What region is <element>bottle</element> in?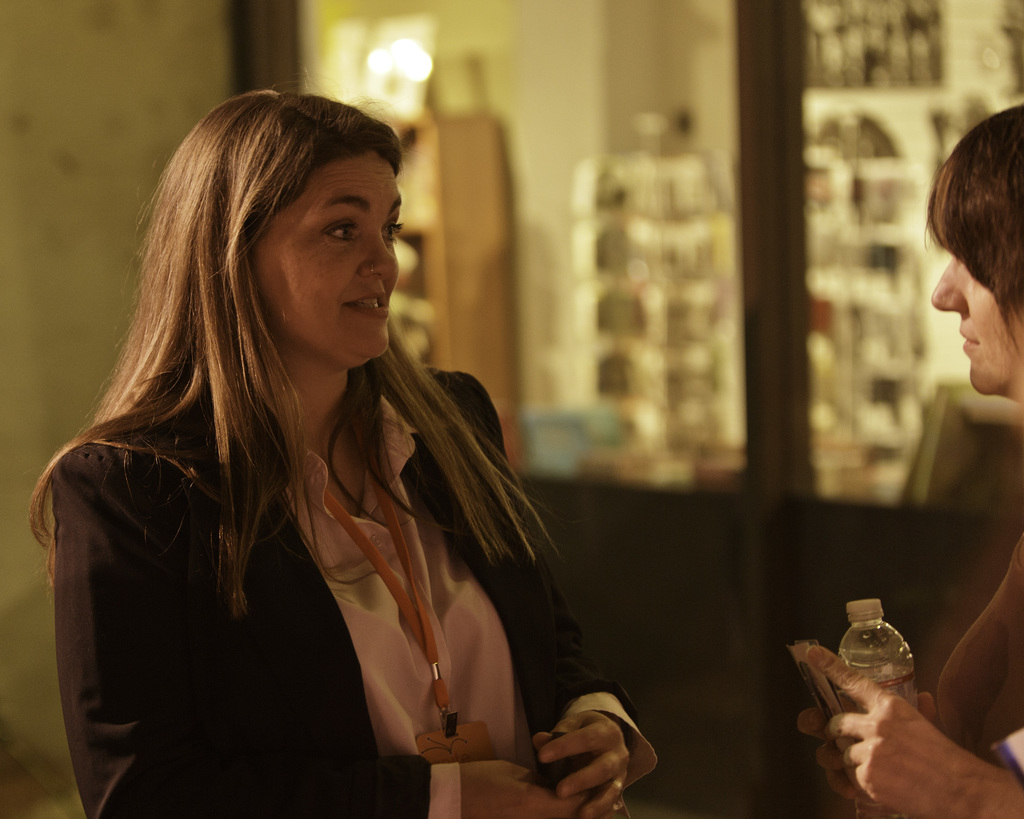
(834, 599, 921, 818).
